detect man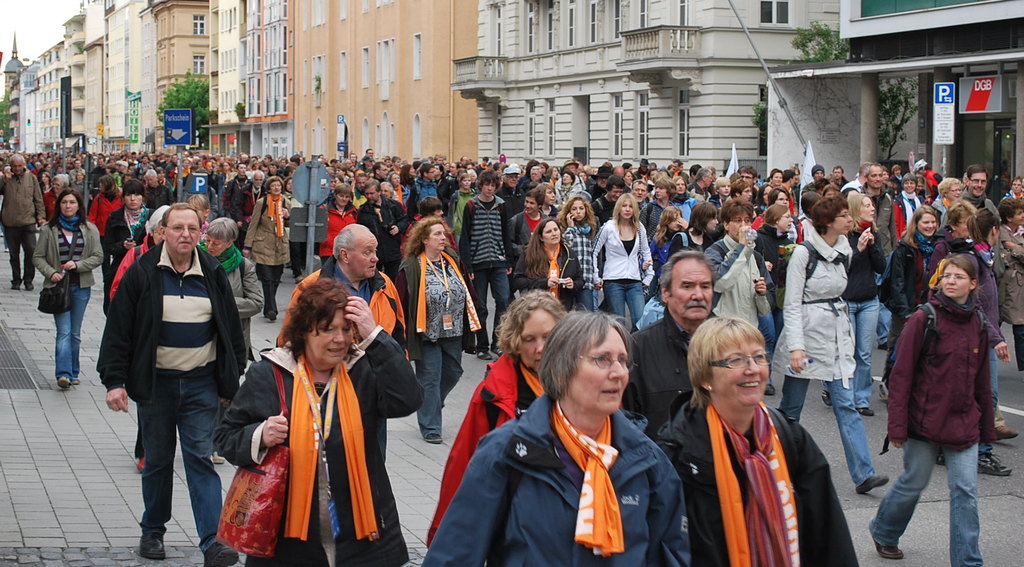
select_region(452, 164, 517, 364)
